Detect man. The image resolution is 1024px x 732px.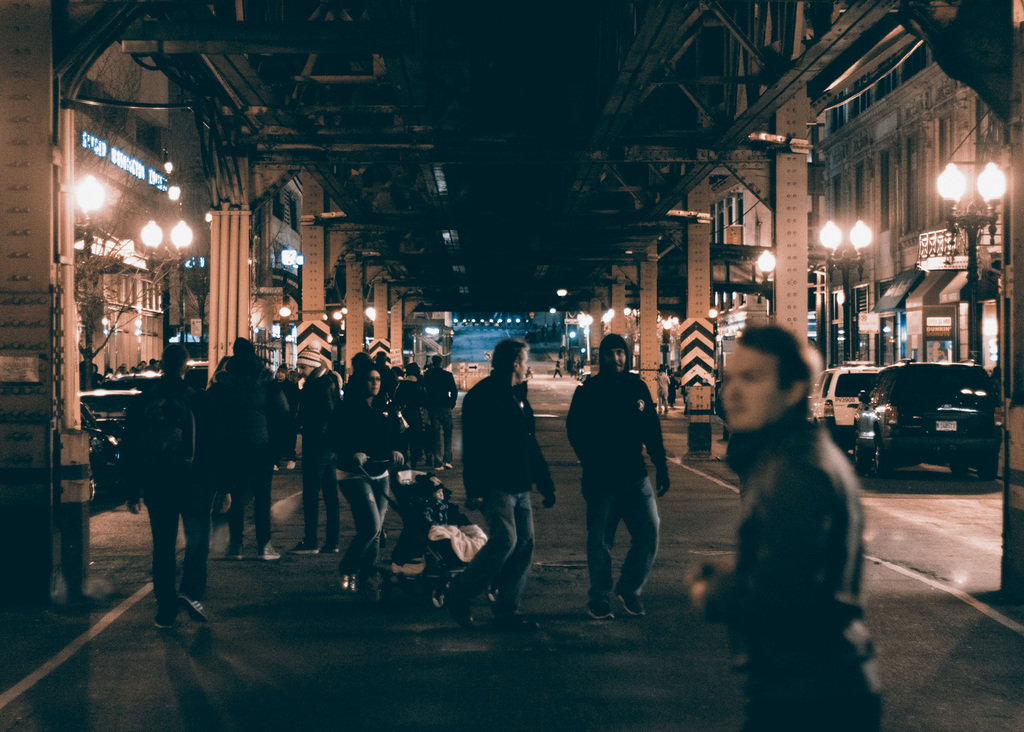
pyautogui.locateOnScreen(207, 333, 292, 457).
